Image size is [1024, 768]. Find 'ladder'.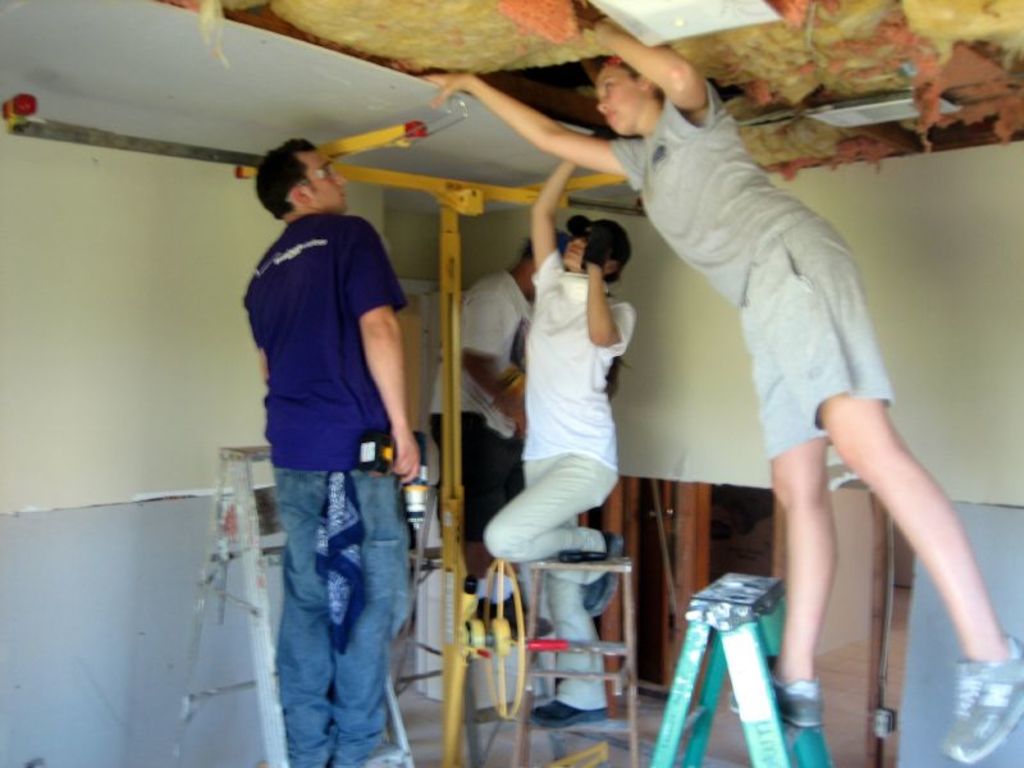
crop(649, 564, 818, 767).
